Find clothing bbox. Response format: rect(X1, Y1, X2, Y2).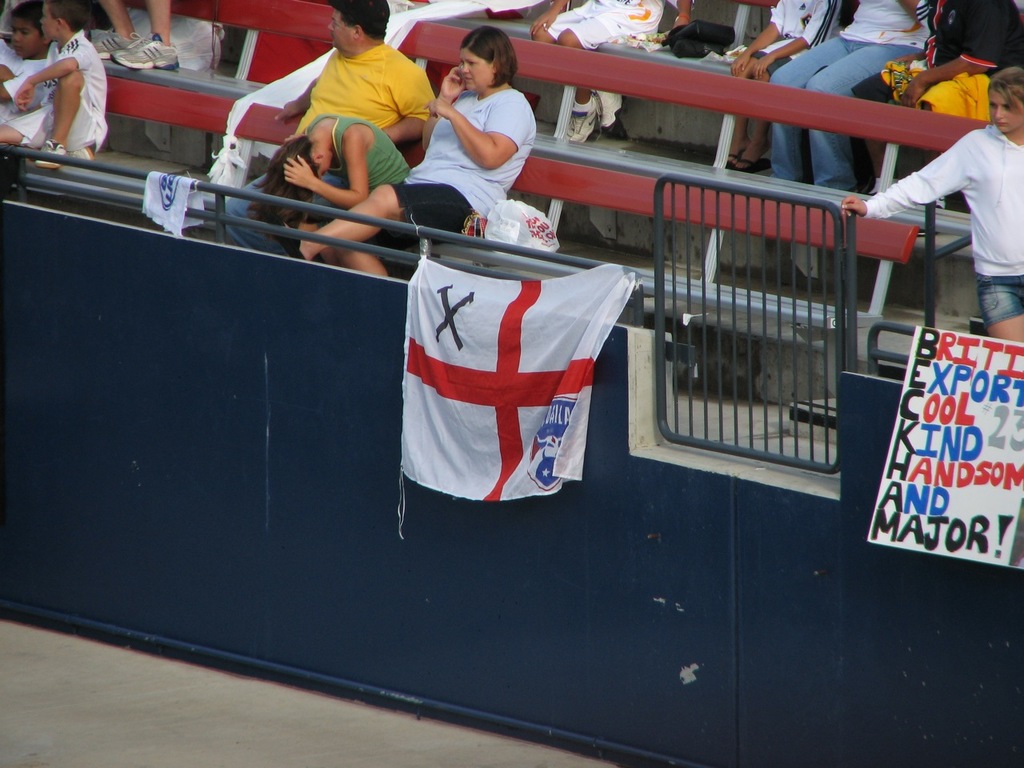
rect(302, 118, 410, 196).
